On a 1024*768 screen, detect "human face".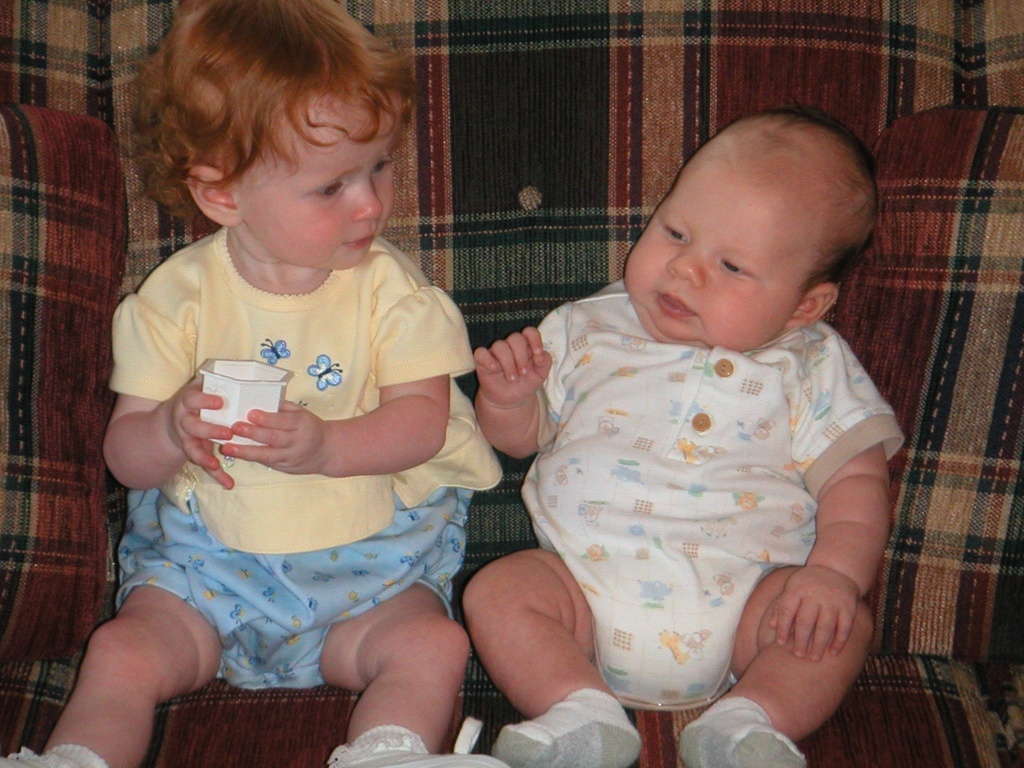
detection(626, 169, 810, 355).
